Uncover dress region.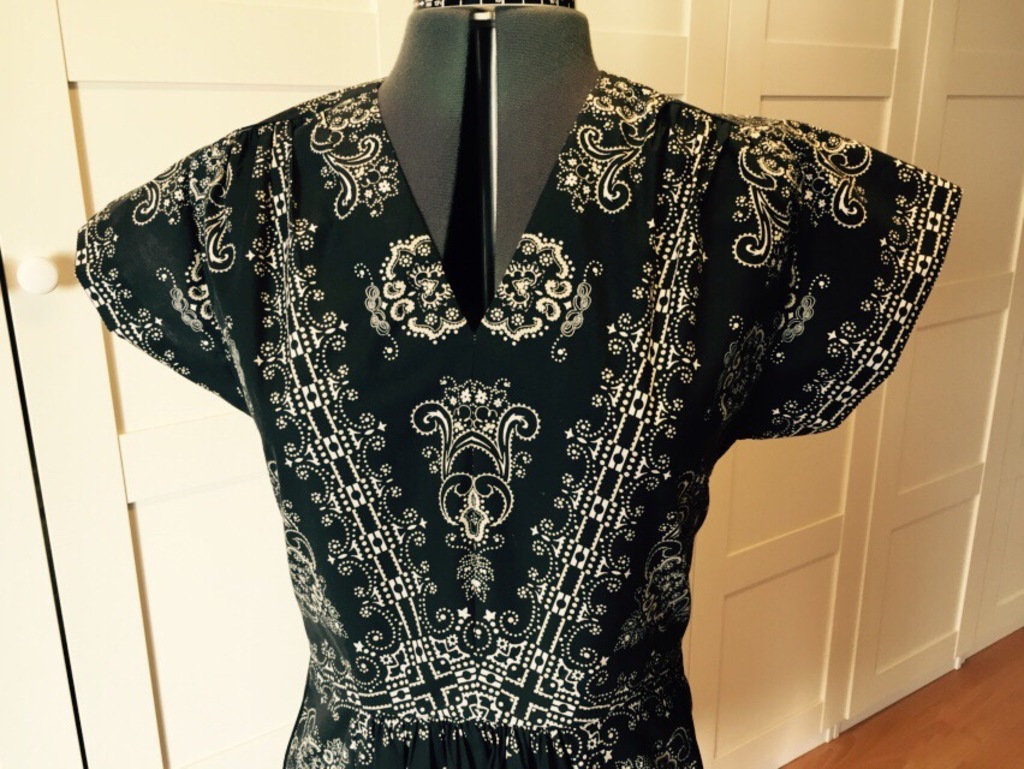
Uncovered: (41,72,968,768).
